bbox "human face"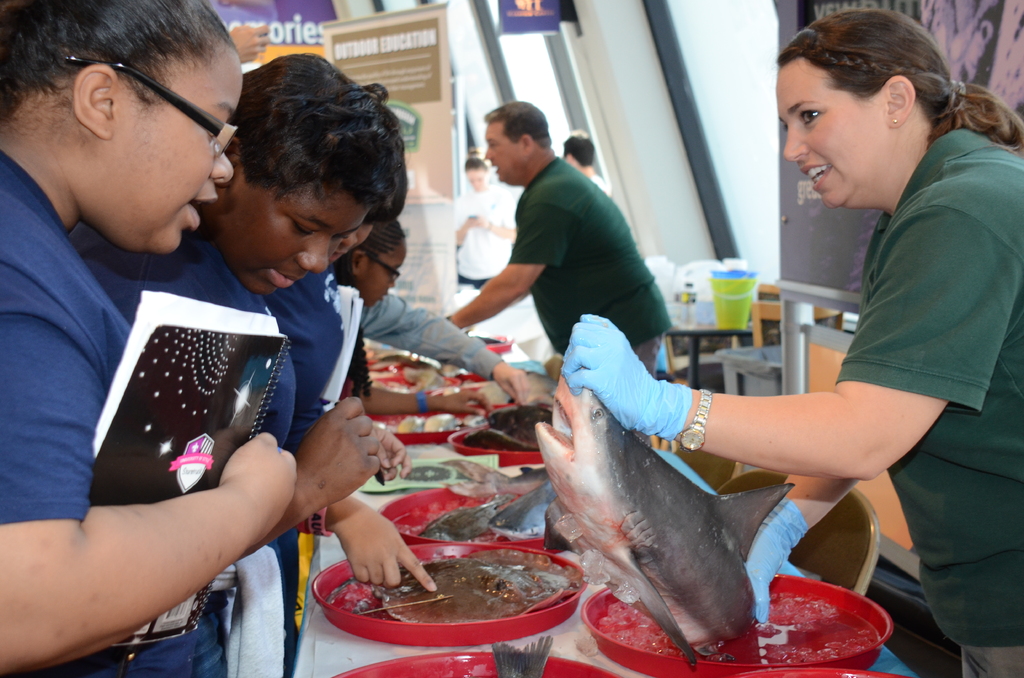
360 242 409 303
